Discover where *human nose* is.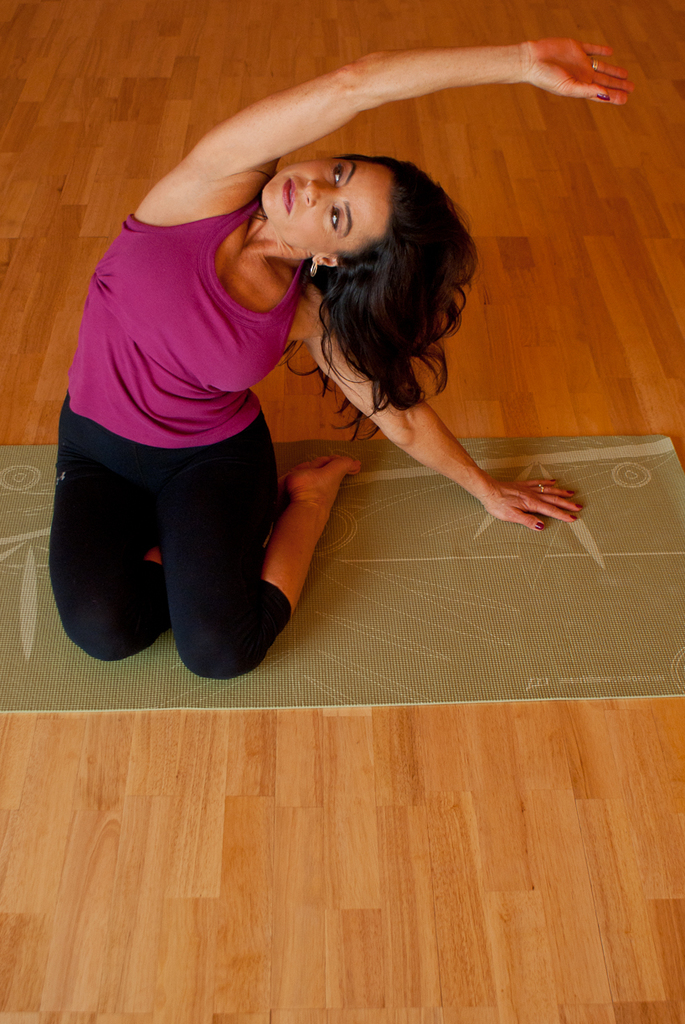
Discovered at <region>303, 178, 337, 209</region>.
